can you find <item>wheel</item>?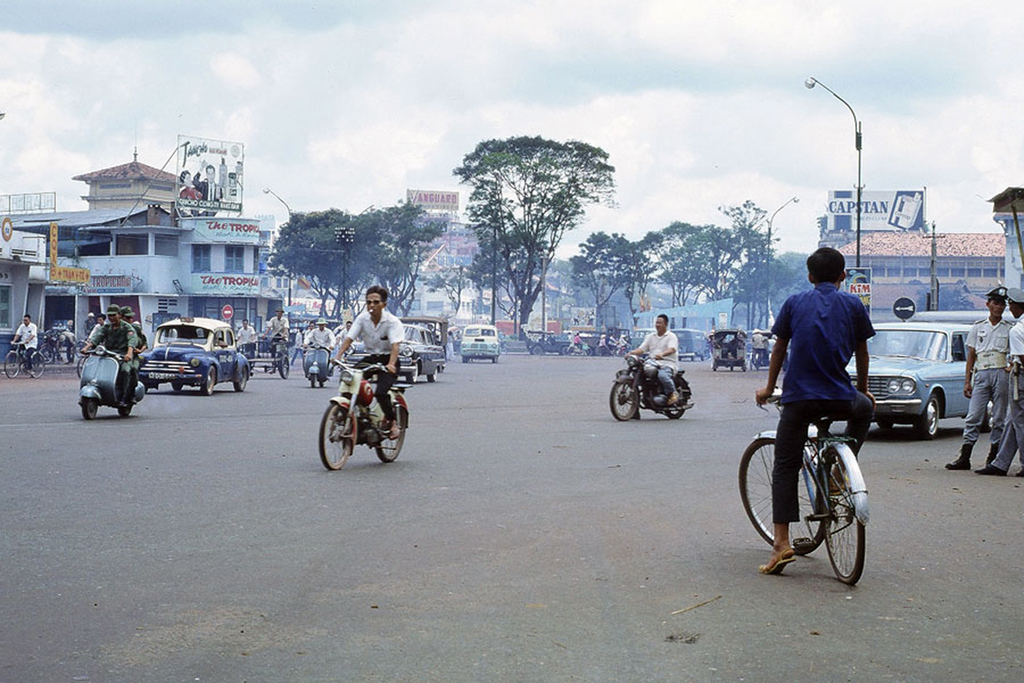
Yes, bounding box: (left=281, top=355, right=294, bottom=379).
